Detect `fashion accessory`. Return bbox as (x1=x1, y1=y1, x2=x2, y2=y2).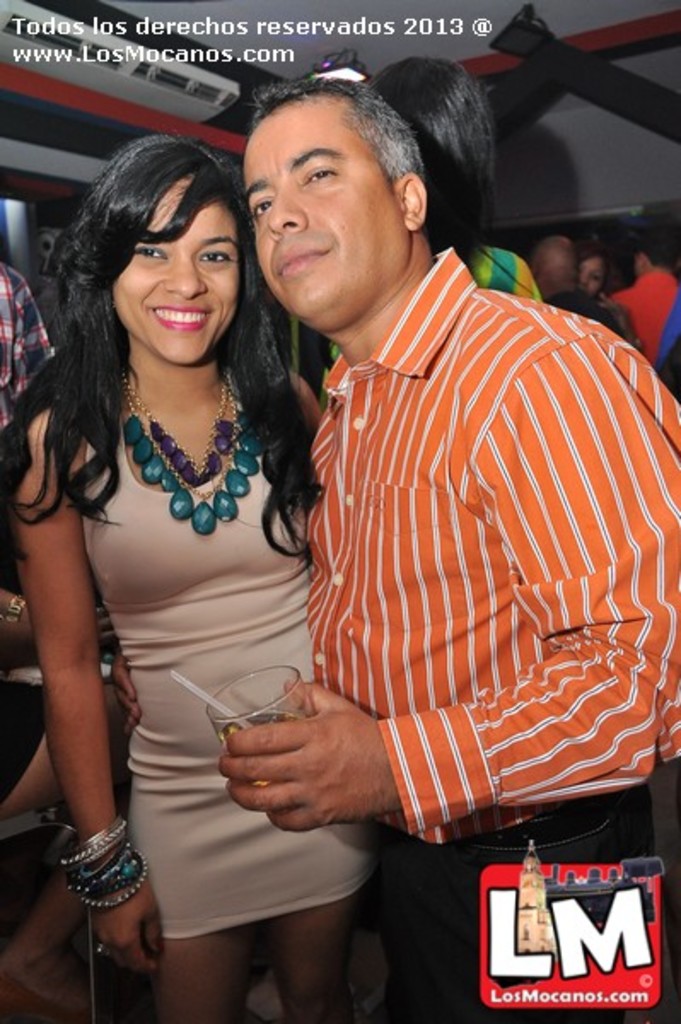
(x1=2, y1=591, x2=24, y2=618).
